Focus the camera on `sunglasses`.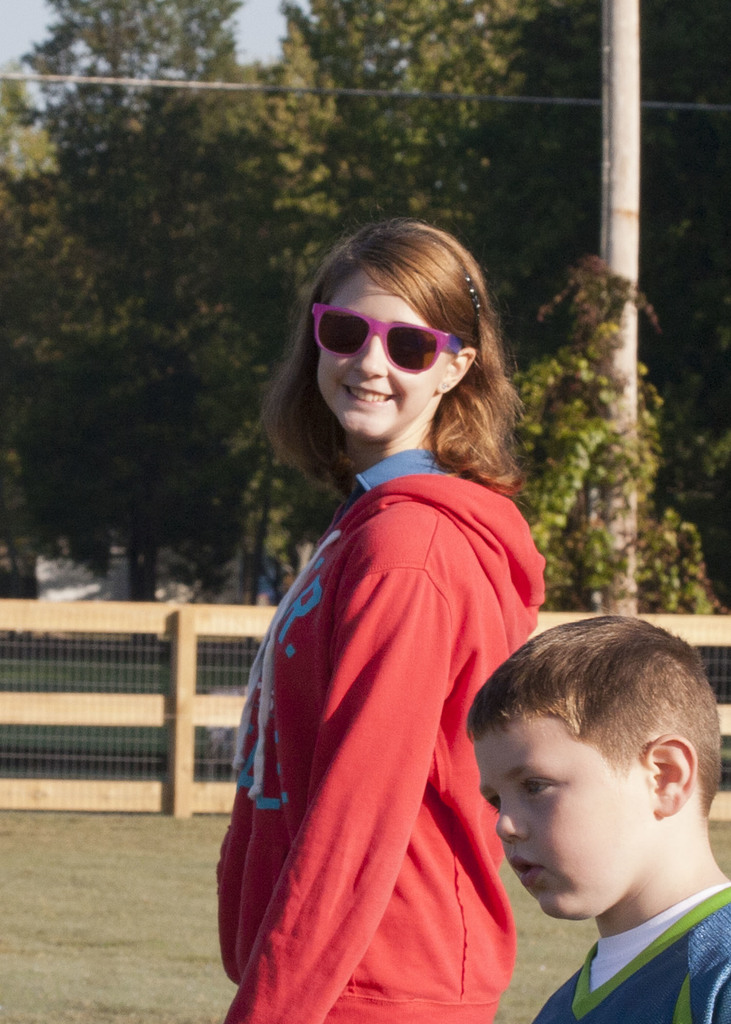
Focus region: 314,300,458,379.
